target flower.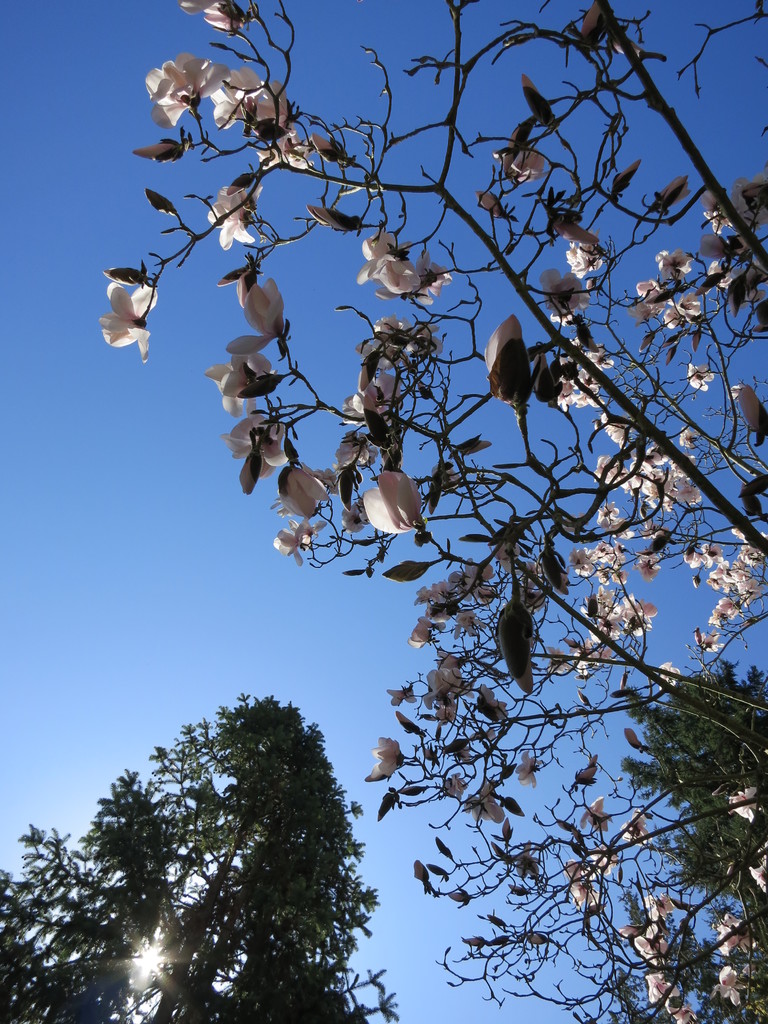
Target region: <bbox>209, 67, 260, 129</bbox>.
